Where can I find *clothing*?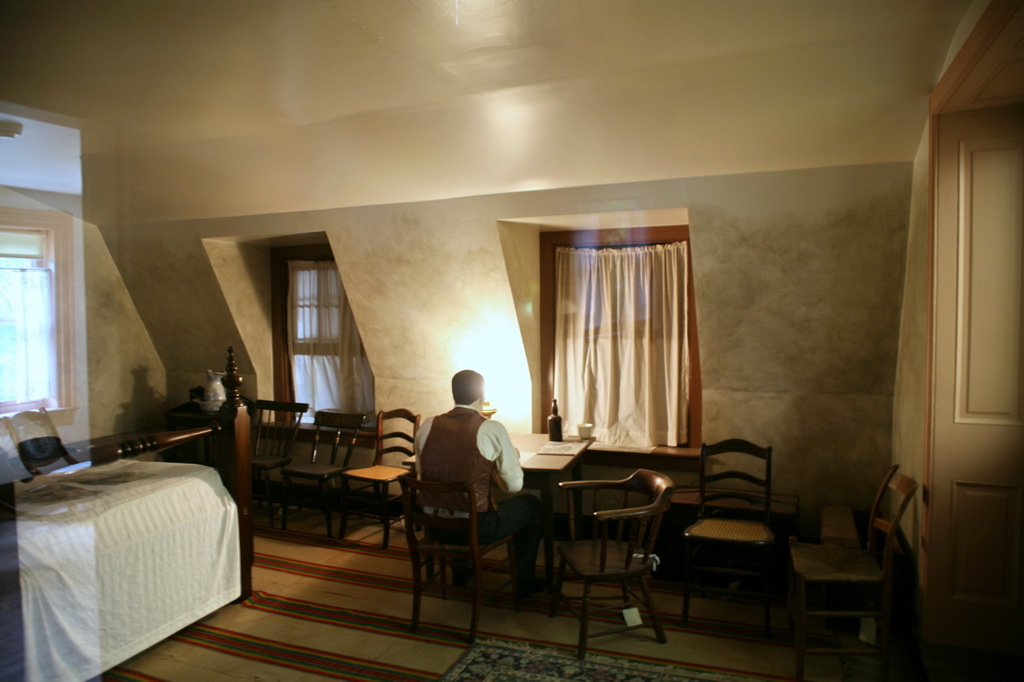
You can find it at crop(406, 401, 536, 600).
